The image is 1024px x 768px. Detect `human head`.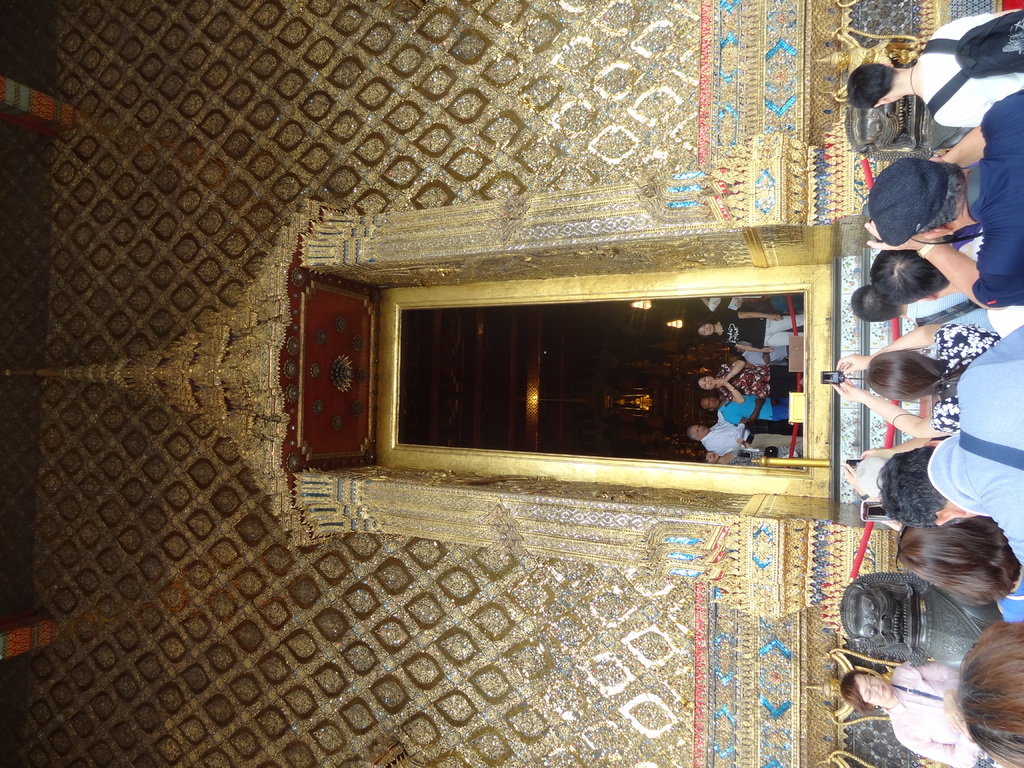
Detection: rect(695, 324, 714, 338).
